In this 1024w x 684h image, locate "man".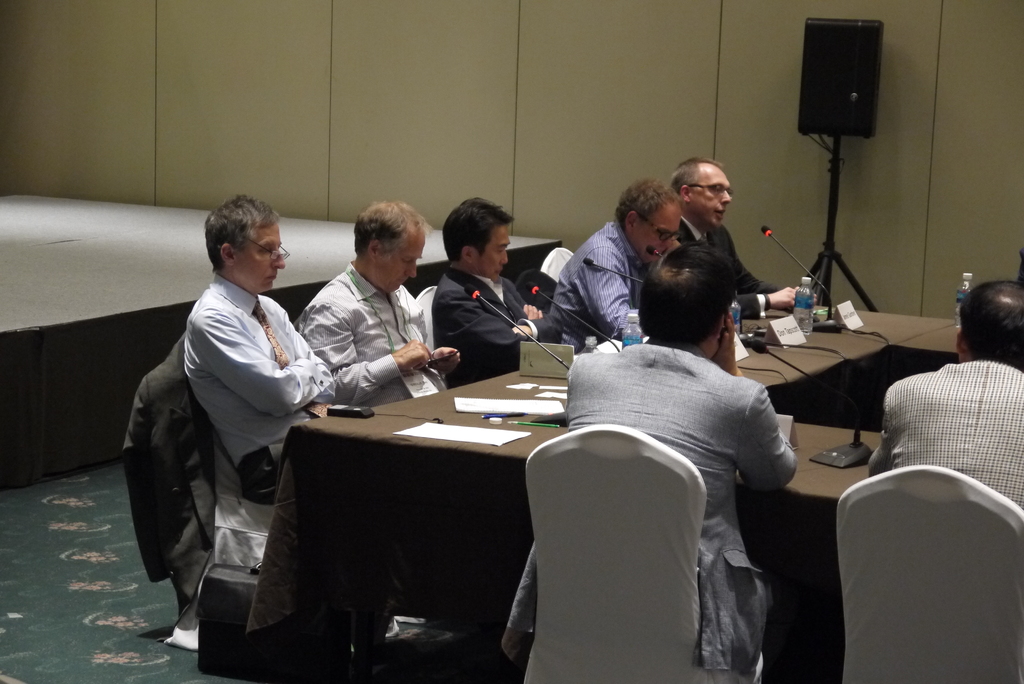
Bounding box: bbox=[546, 178, 681, 354].
